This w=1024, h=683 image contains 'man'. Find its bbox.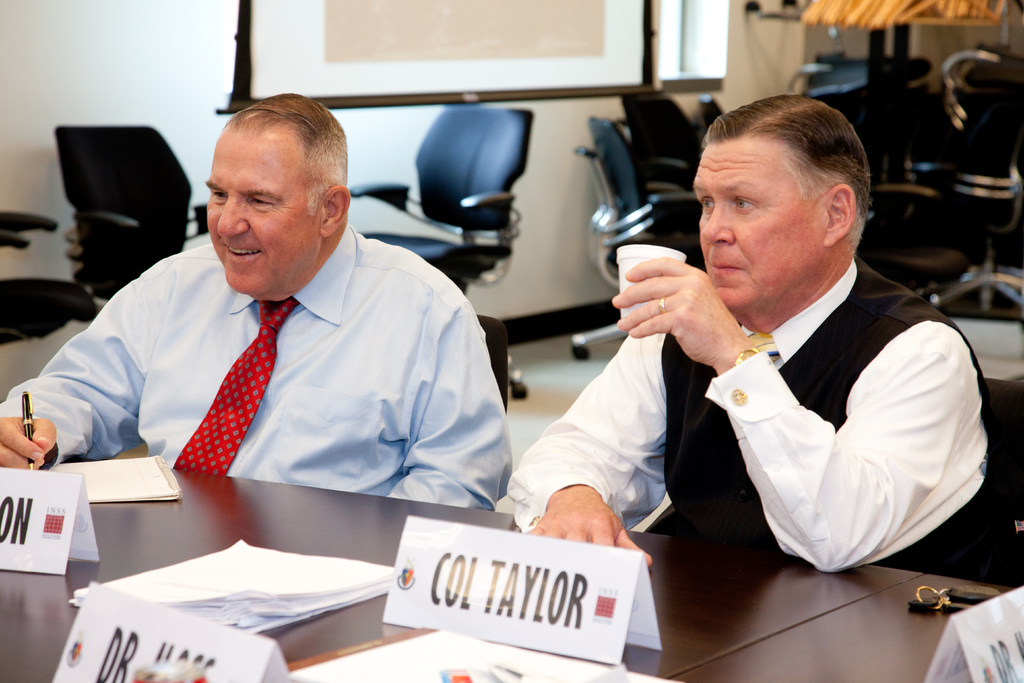
bbox(44, 99, 520, 534).
